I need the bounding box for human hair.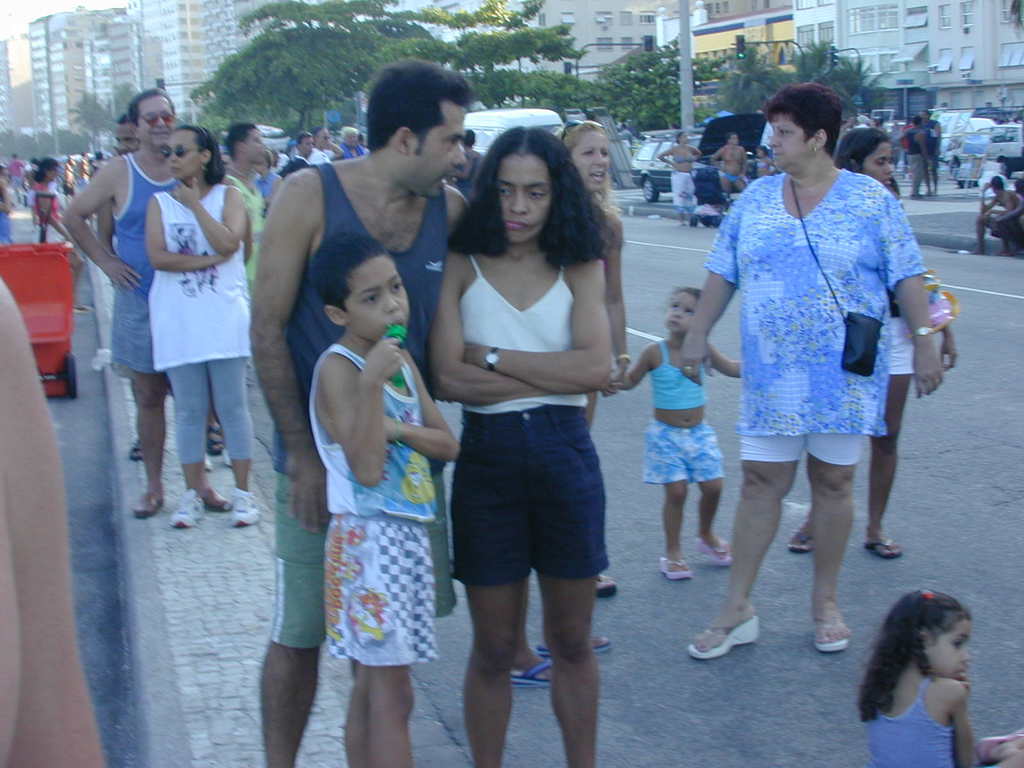
Here it is: region(116, 110, 132, 125).
